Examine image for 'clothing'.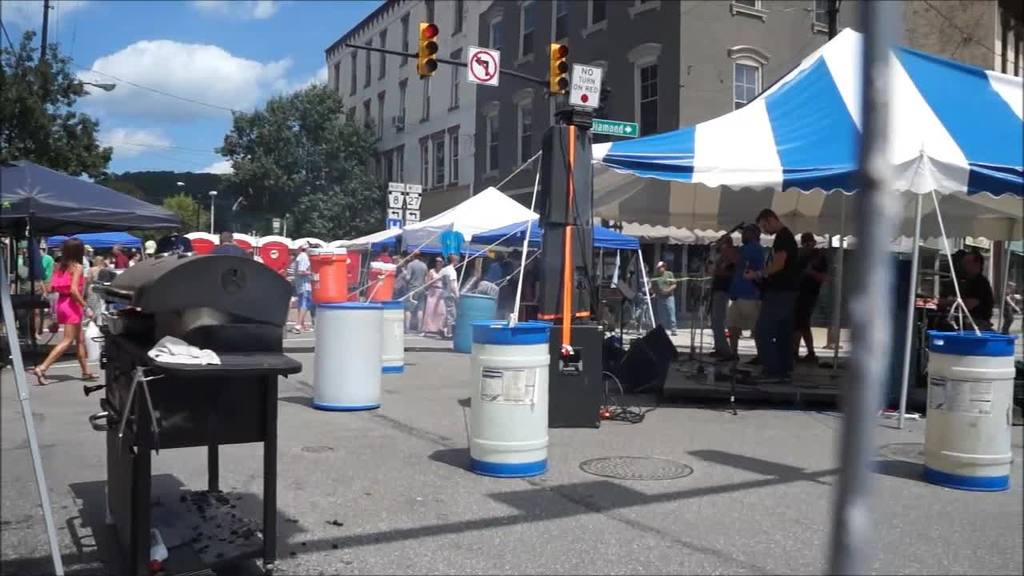
Examination result: 47:262:83:325.
